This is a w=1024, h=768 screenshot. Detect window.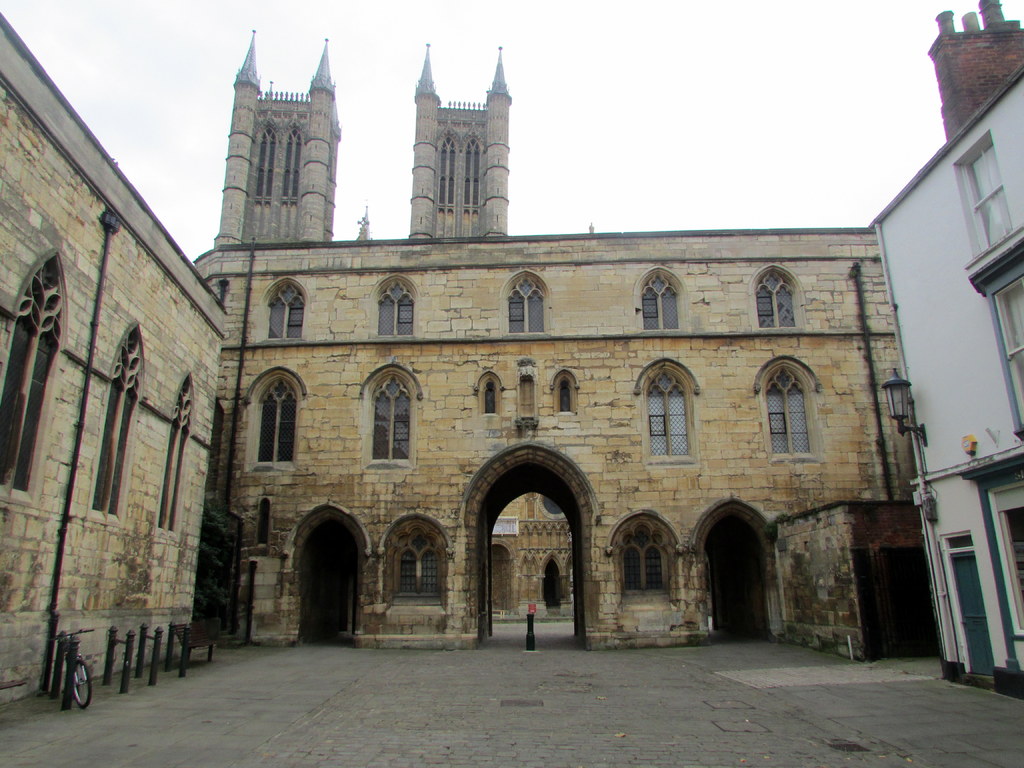
detection(392, 531, 443, 603).
